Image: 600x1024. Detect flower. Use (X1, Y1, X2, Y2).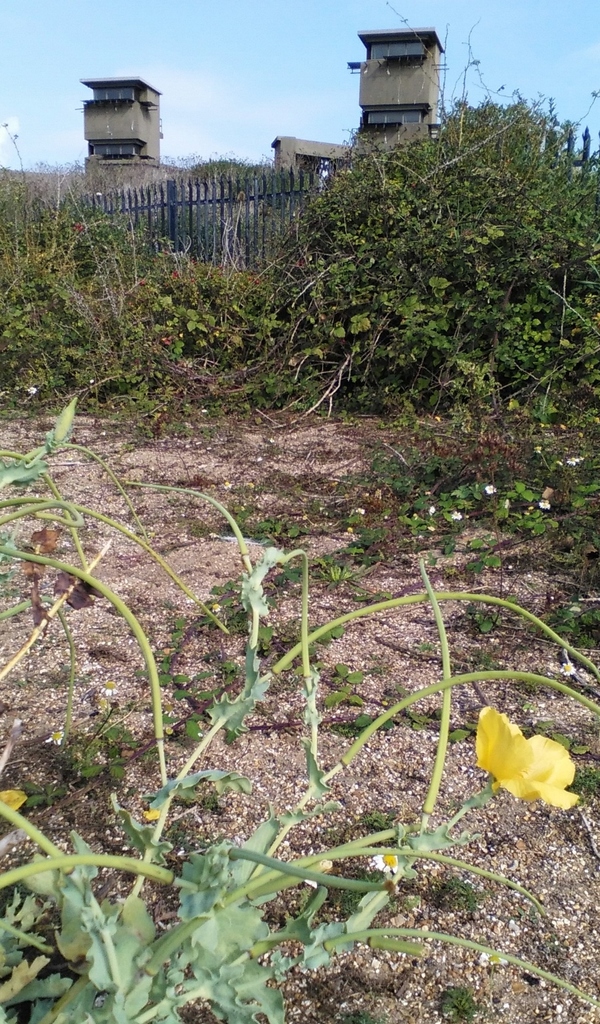
(174, 274, 179, 279).
